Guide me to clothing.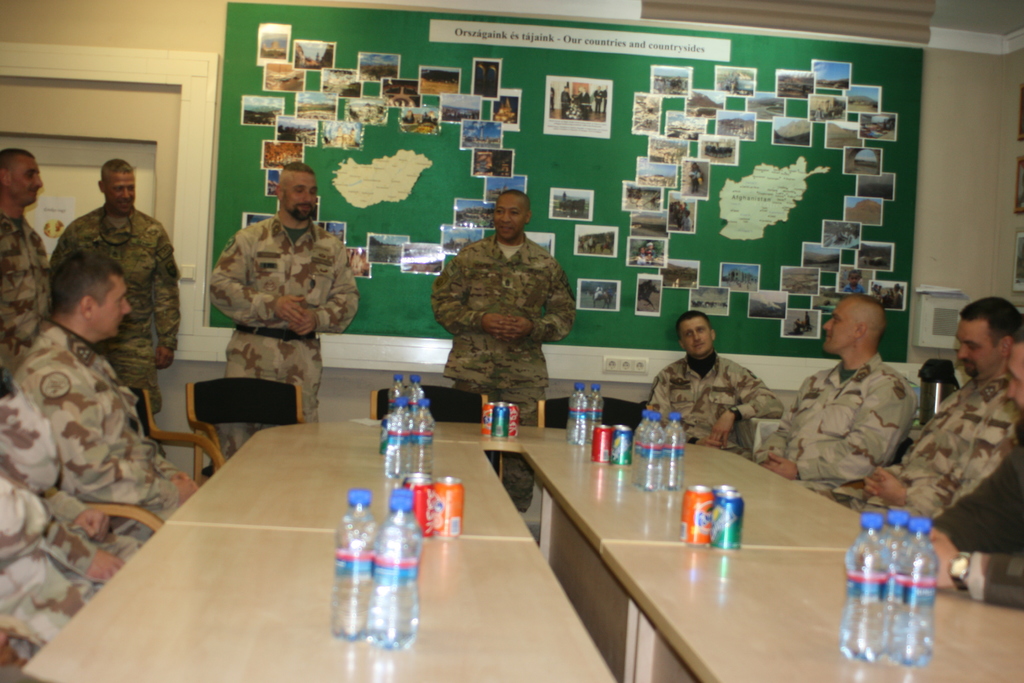
Guidance: [19,326,221,550].
